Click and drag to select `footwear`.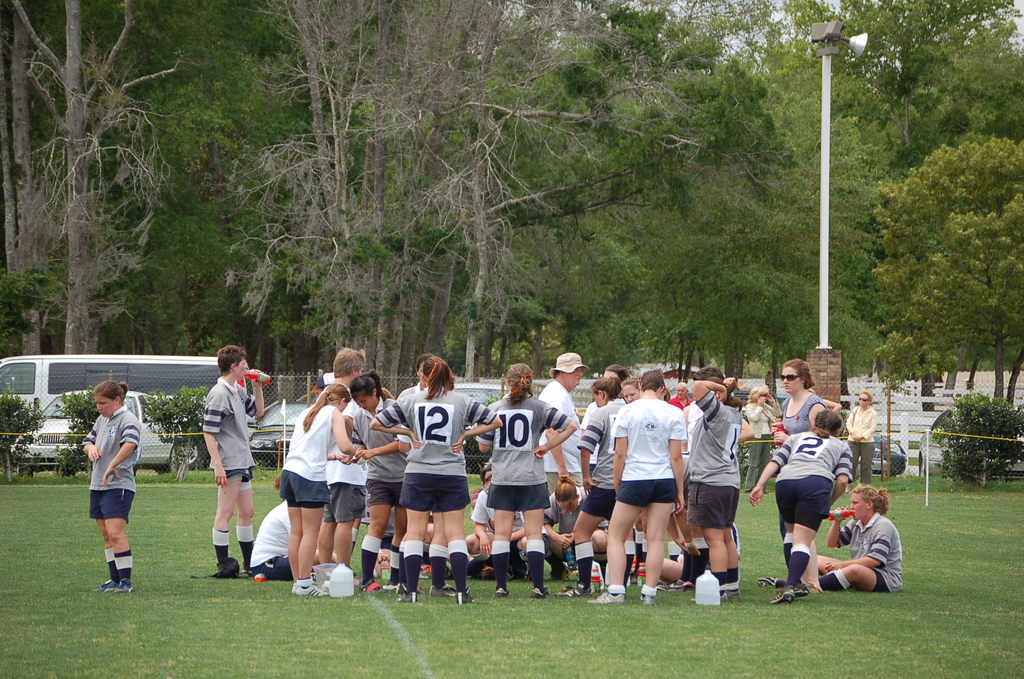
Selection: 755/572/790/594.
